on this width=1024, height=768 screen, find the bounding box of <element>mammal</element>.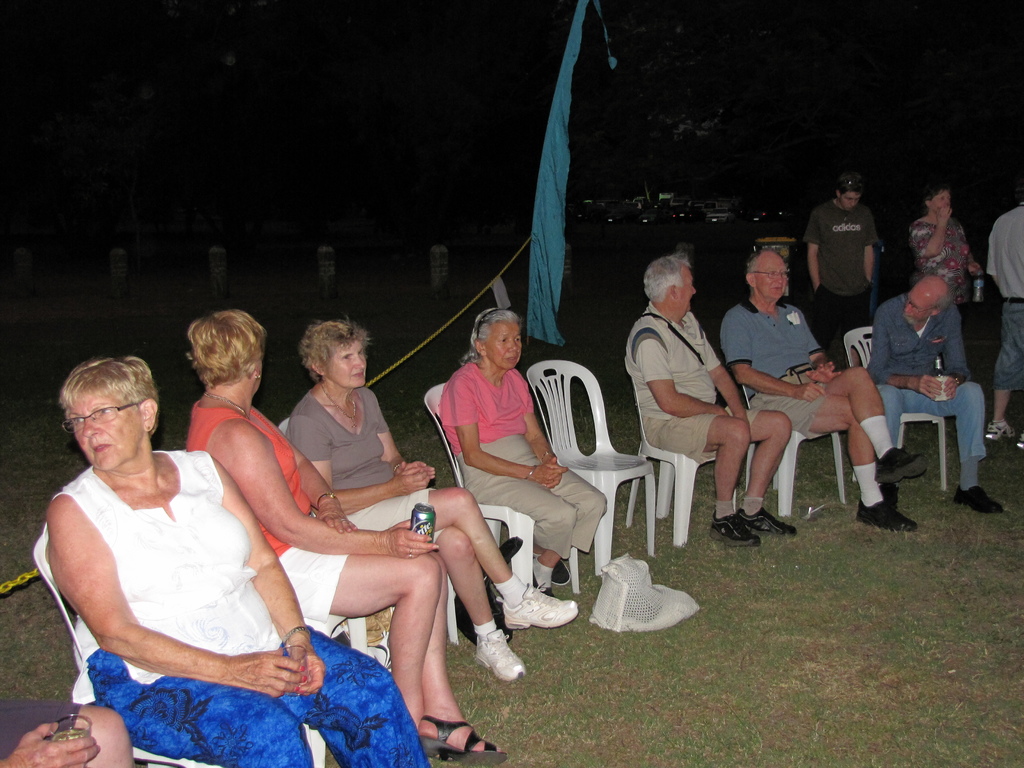
Bounding box: bbox=(621, 245, 796, 541).
